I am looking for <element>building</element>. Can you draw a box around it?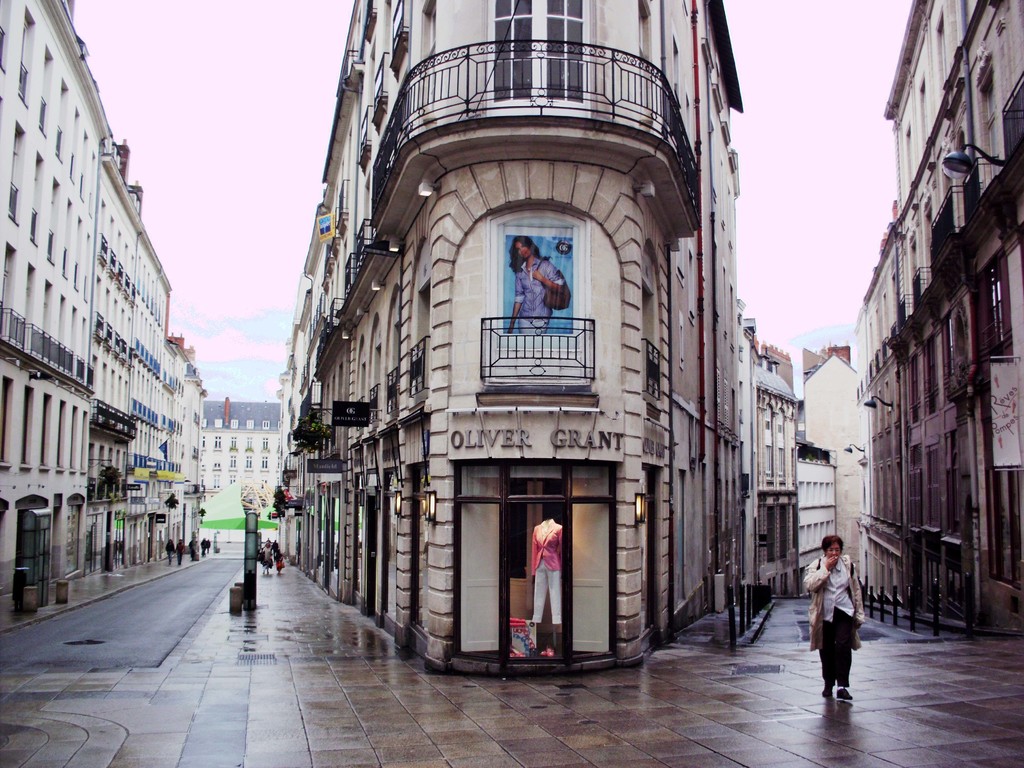
Sure, the bounding box is 850 0 1023 639.
